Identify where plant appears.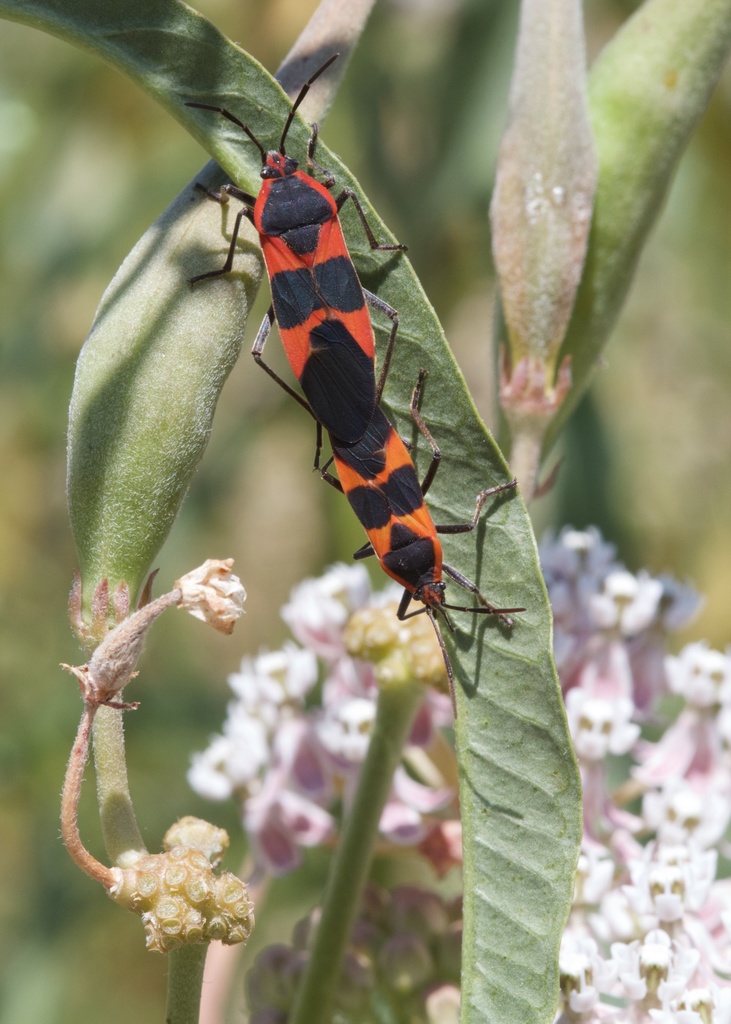
Appears at bbox=(0, 0, 730, 1023).
